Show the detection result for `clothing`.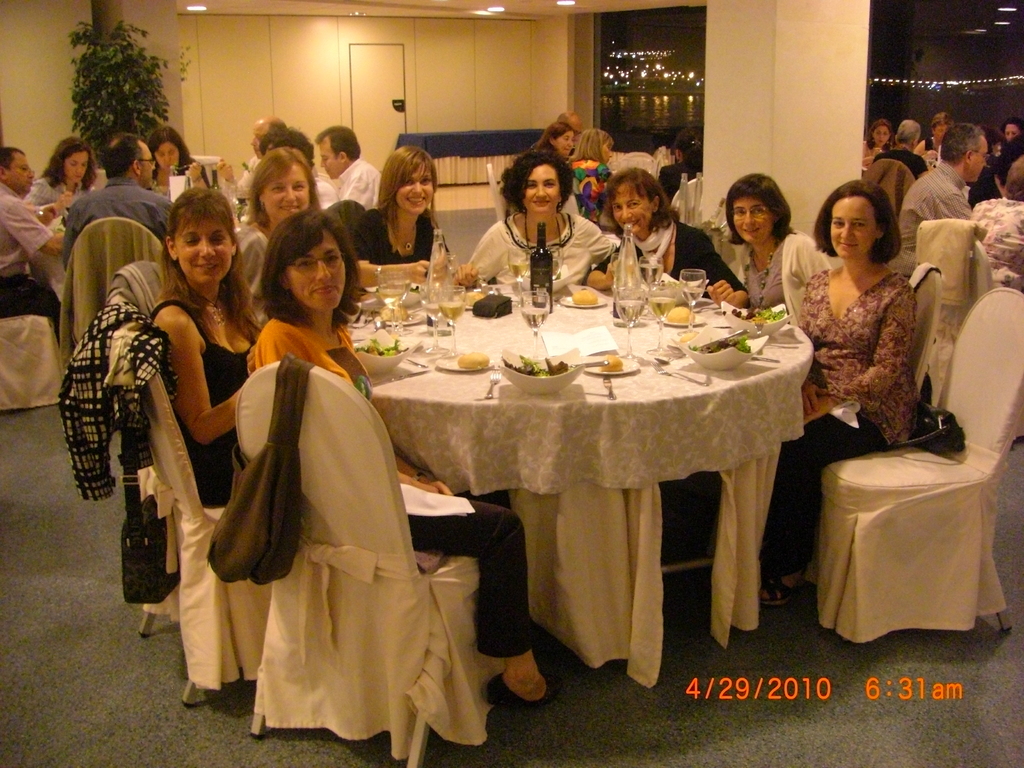
BBox(27, 170, 99, 202).
